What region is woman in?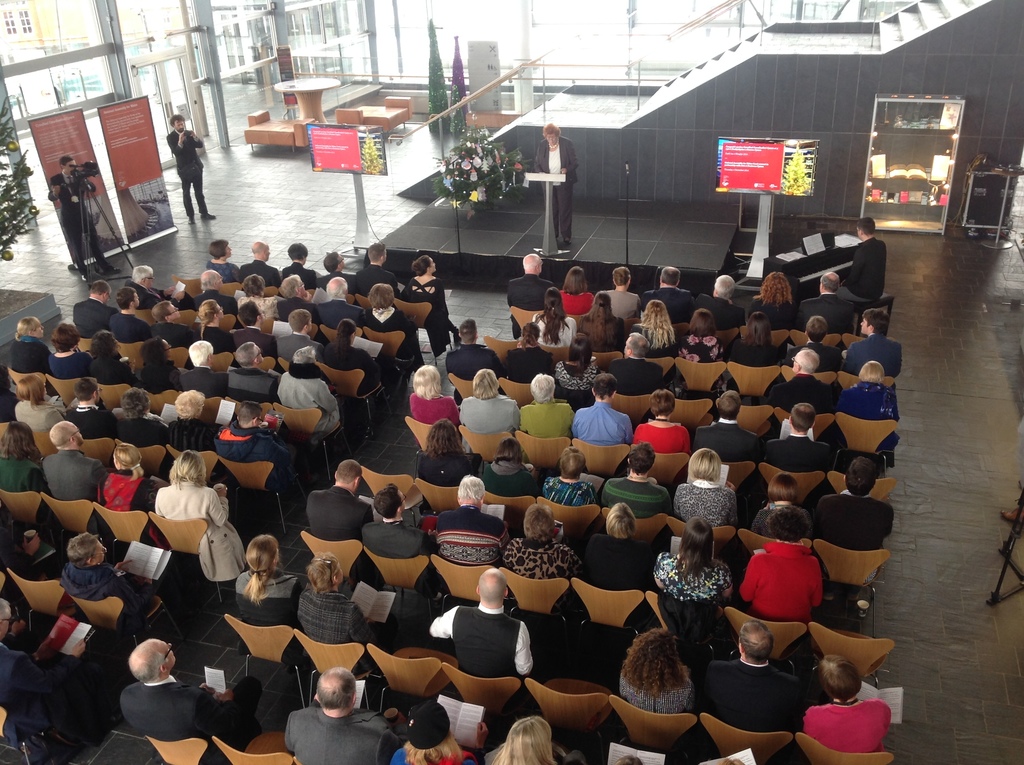
417:417:483:494.
